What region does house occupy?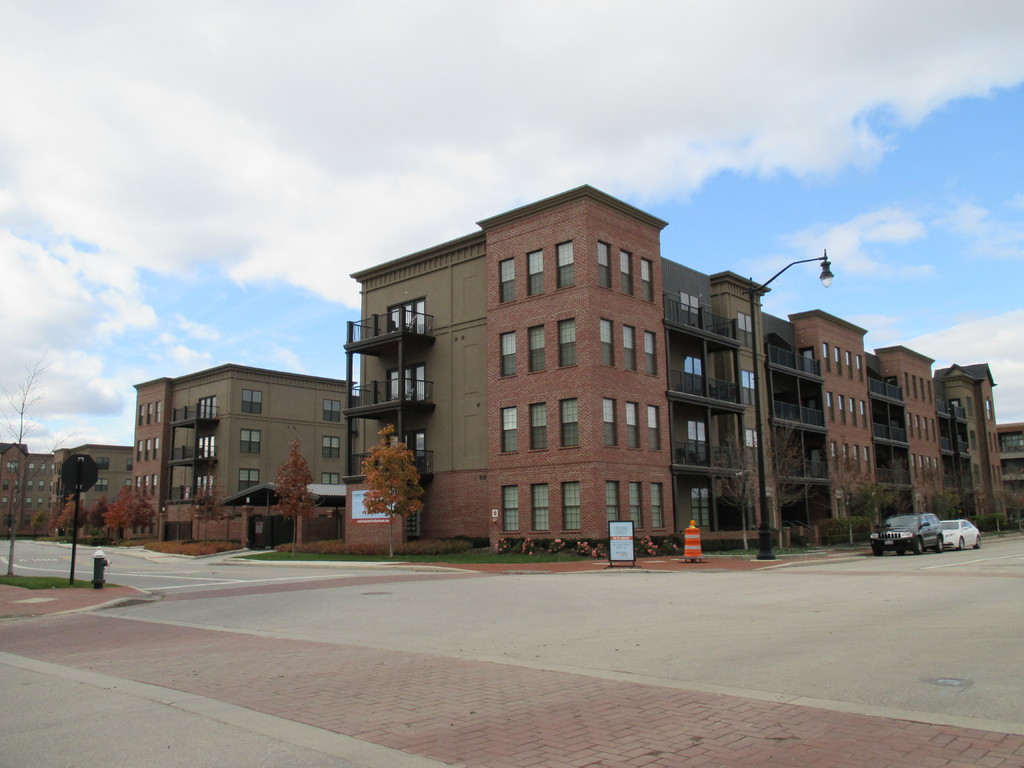
[170, 362, 354, 543].
